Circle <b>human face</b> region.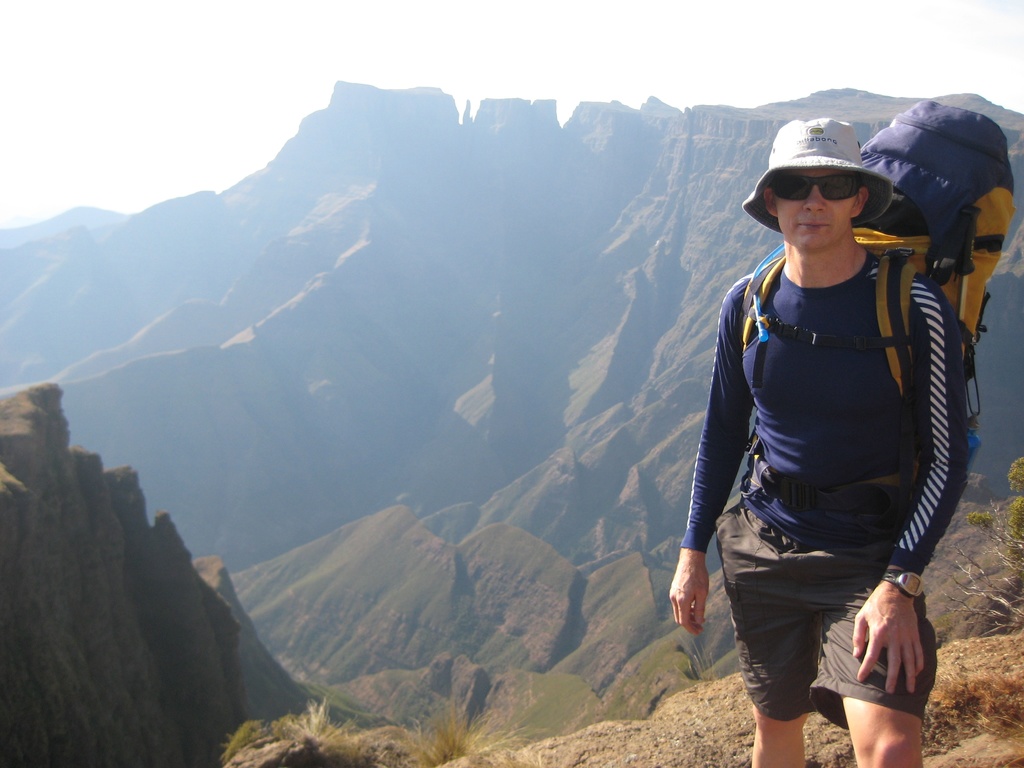
Region: locate(778, 168, 860, 250).
